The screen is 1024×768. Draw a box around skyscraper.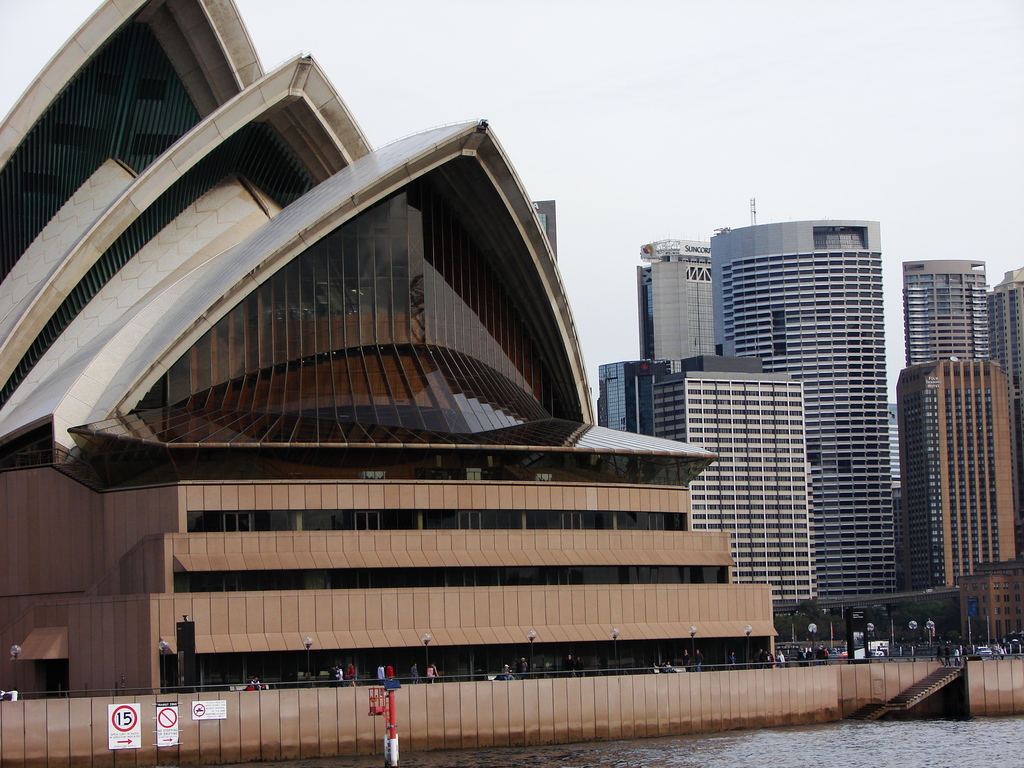
Rect(893, 353, 1023, 614).
